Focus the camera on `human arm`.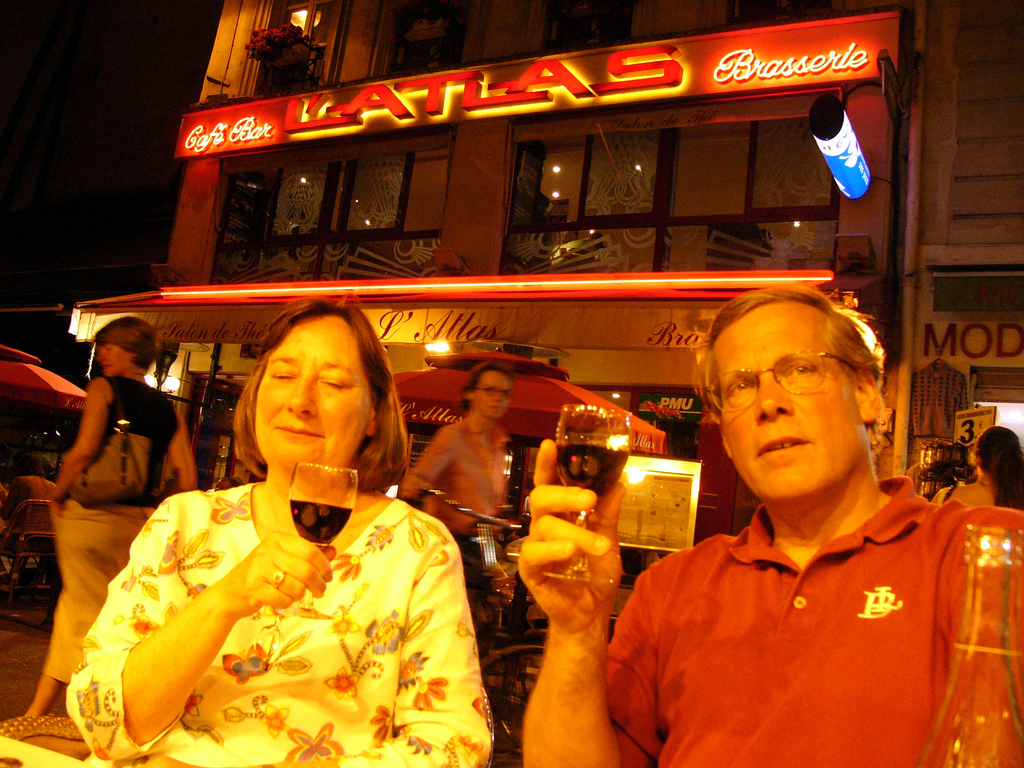
Focus region: x1=404, y1=422, x2=458, y2=500.
